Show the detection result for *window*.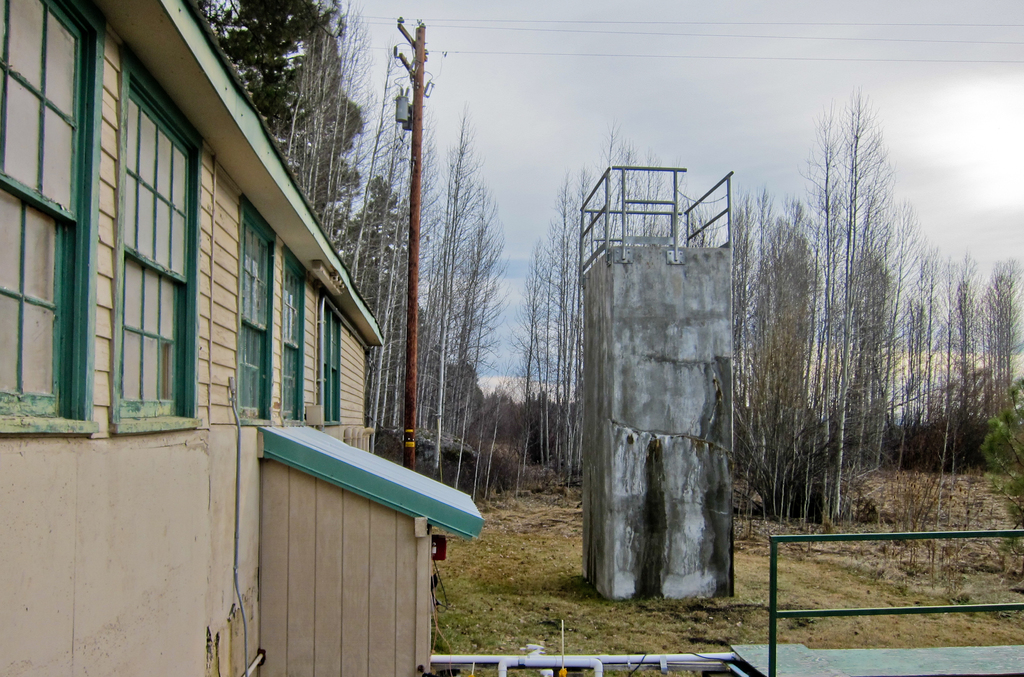
[312,284,345,423].
